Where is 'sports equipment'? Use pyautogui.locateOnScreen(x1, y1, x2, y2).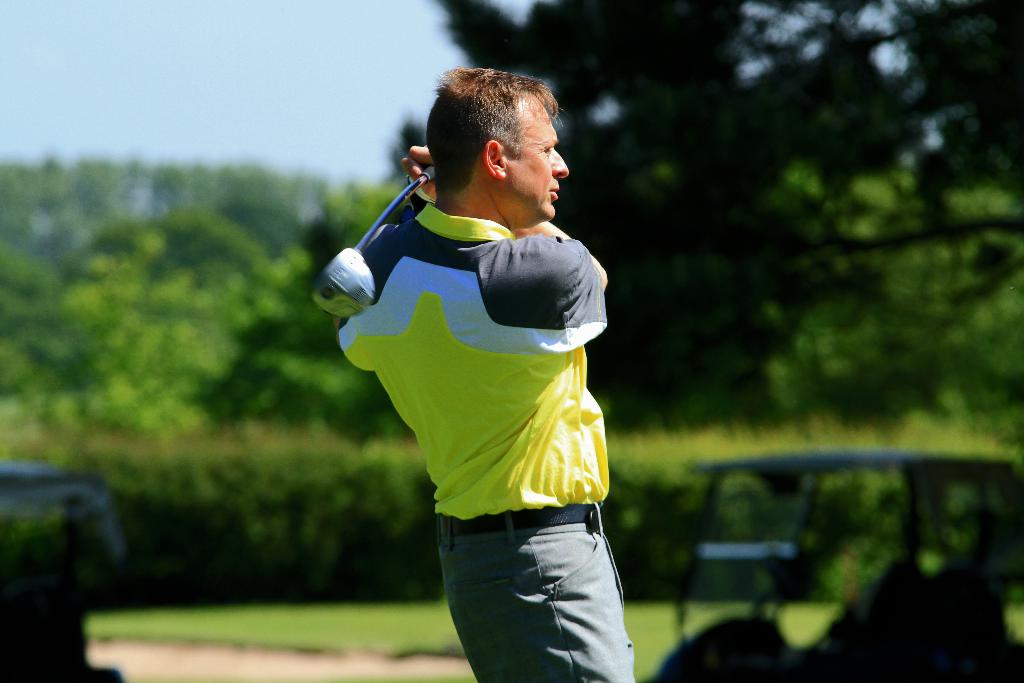
pyautogui.locateOnScreen(310, 171, 432, 320).
